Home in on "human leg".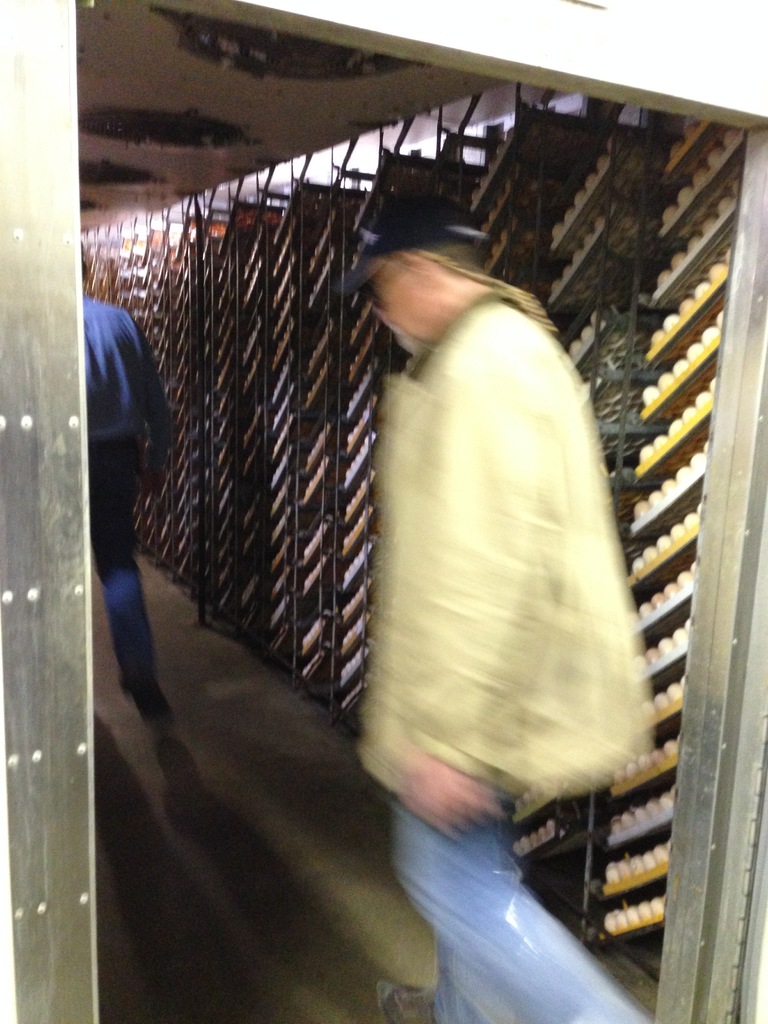
Homed in at detection(367, 939, 486, 1023).
